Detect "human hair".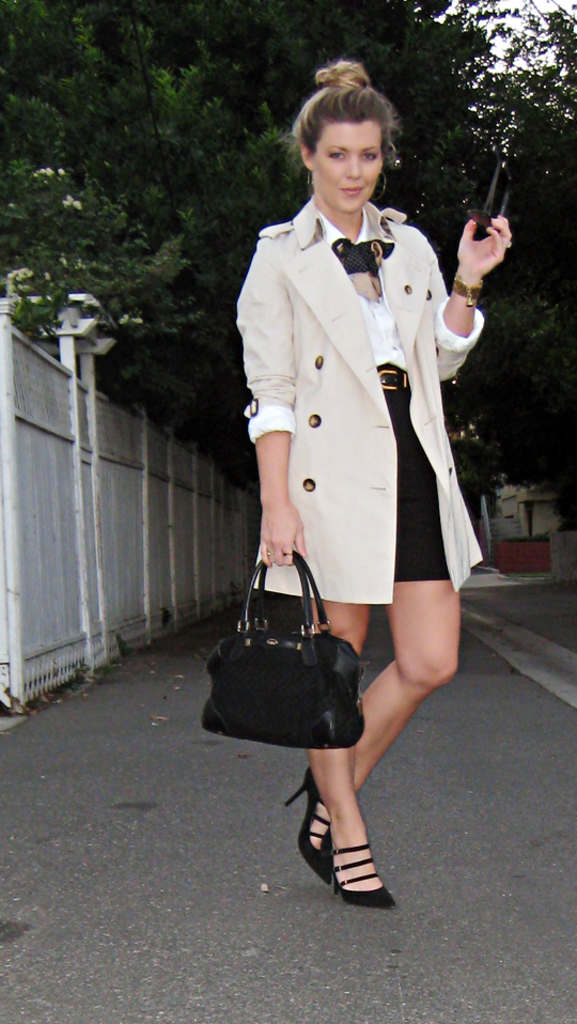
Detected at region(298, 65, 390, 157).
